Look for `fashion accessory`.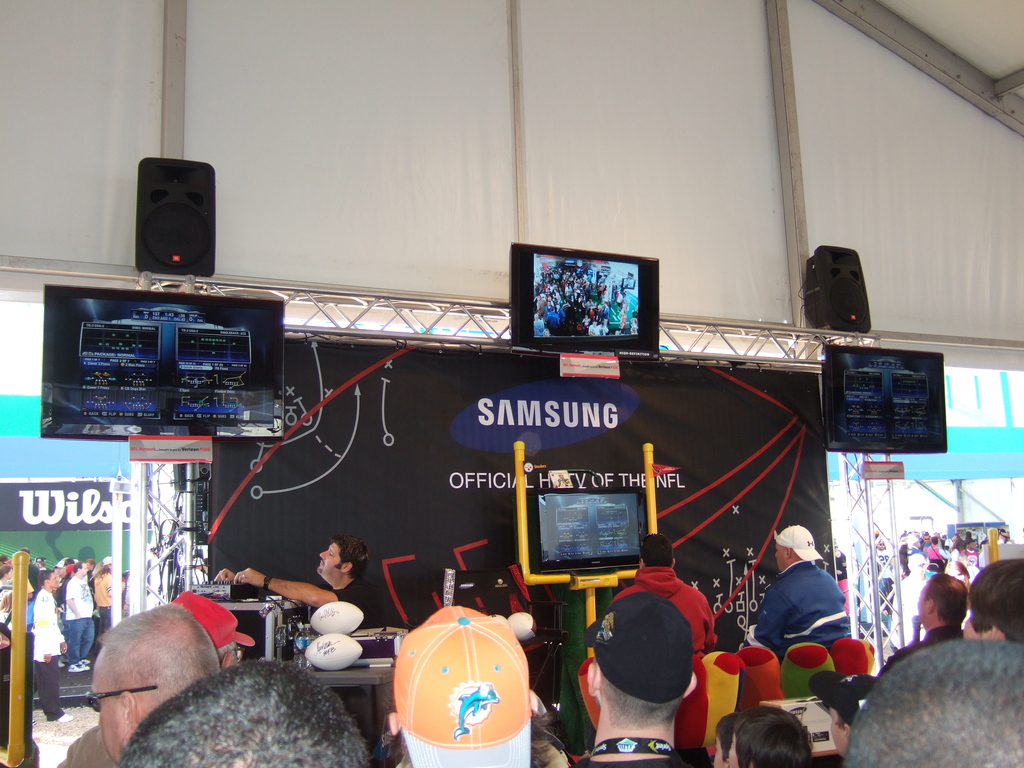
Found: locate(34, 557, 46, 564).
